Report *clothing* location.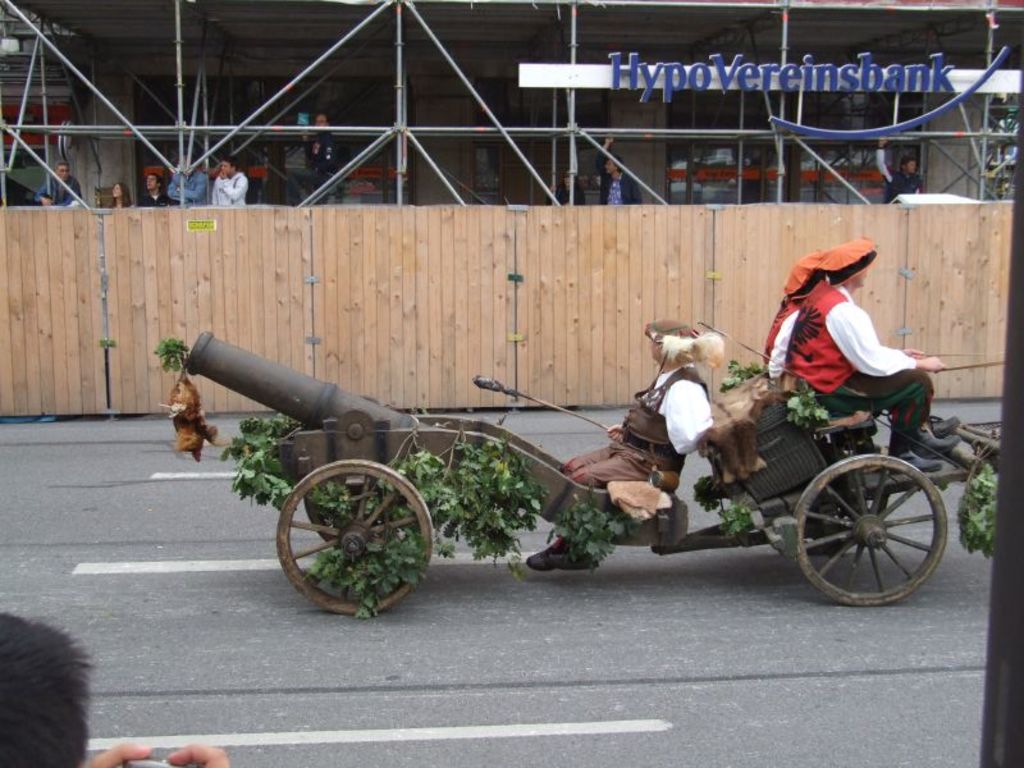
Report: 143/187/179/207.
